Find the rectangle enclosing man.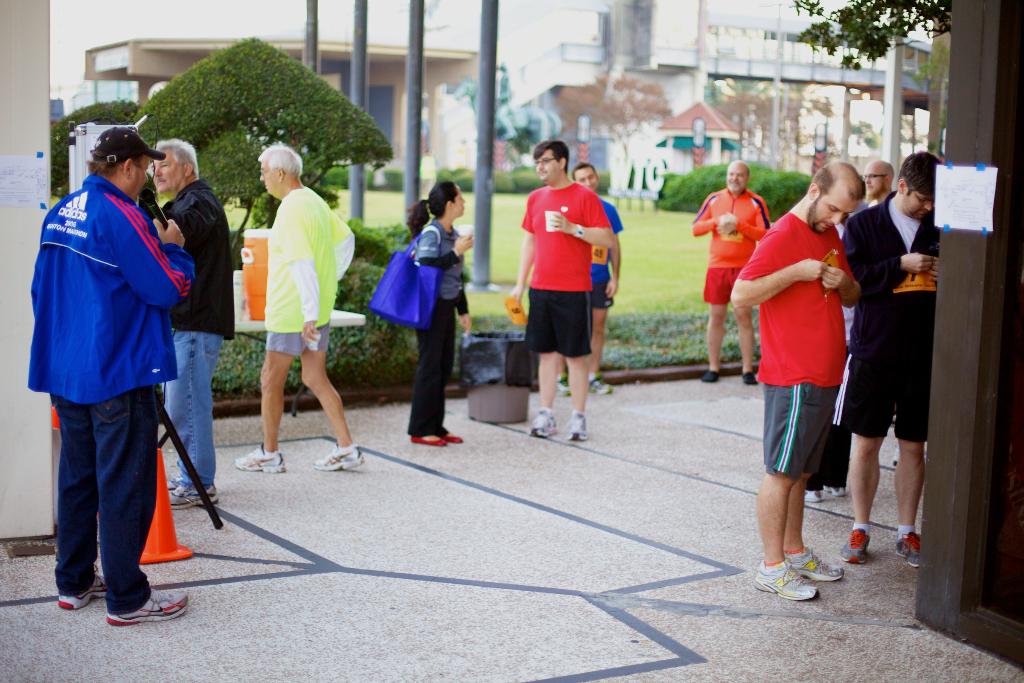
509/142/611/442.
